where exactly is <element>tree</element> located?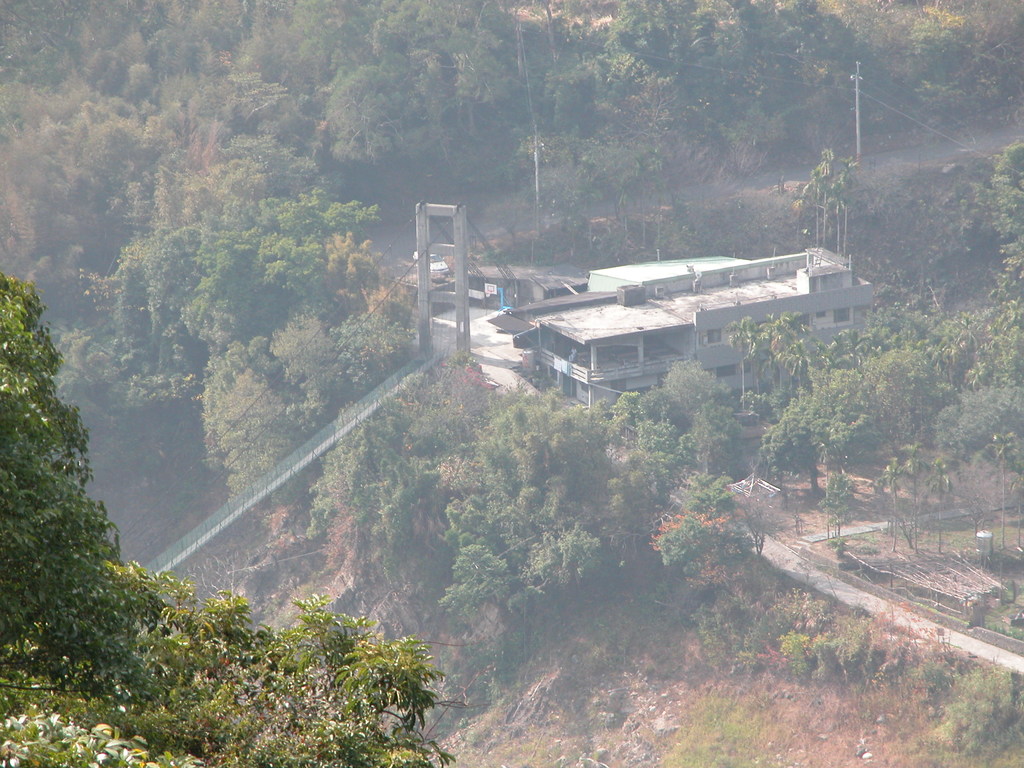
Its bounding box is x1=8, y1=317, x2=128, y2=672.
